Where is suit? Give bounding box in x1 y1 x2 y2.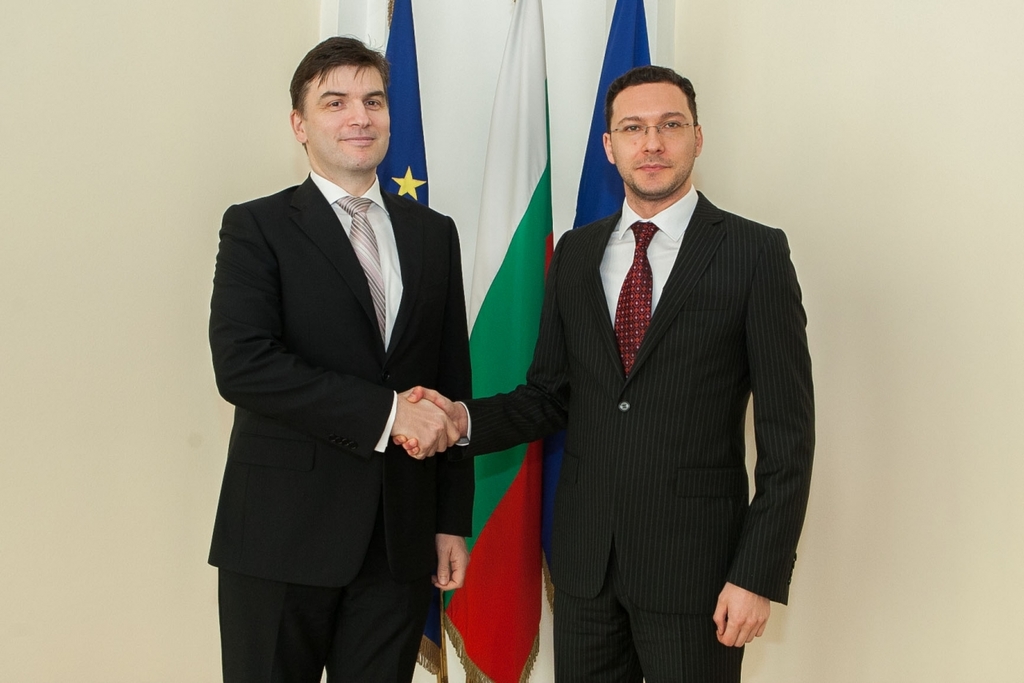
447 148 823 661.
